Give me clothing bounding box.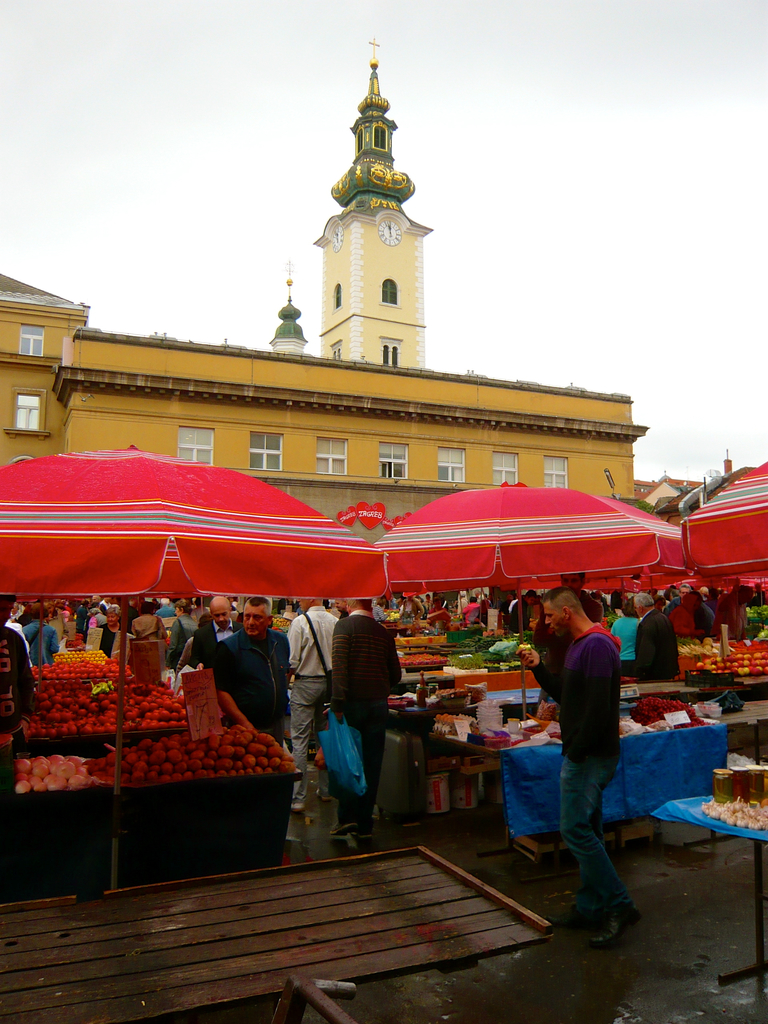
bbox=(187, 622, 232, 660).
